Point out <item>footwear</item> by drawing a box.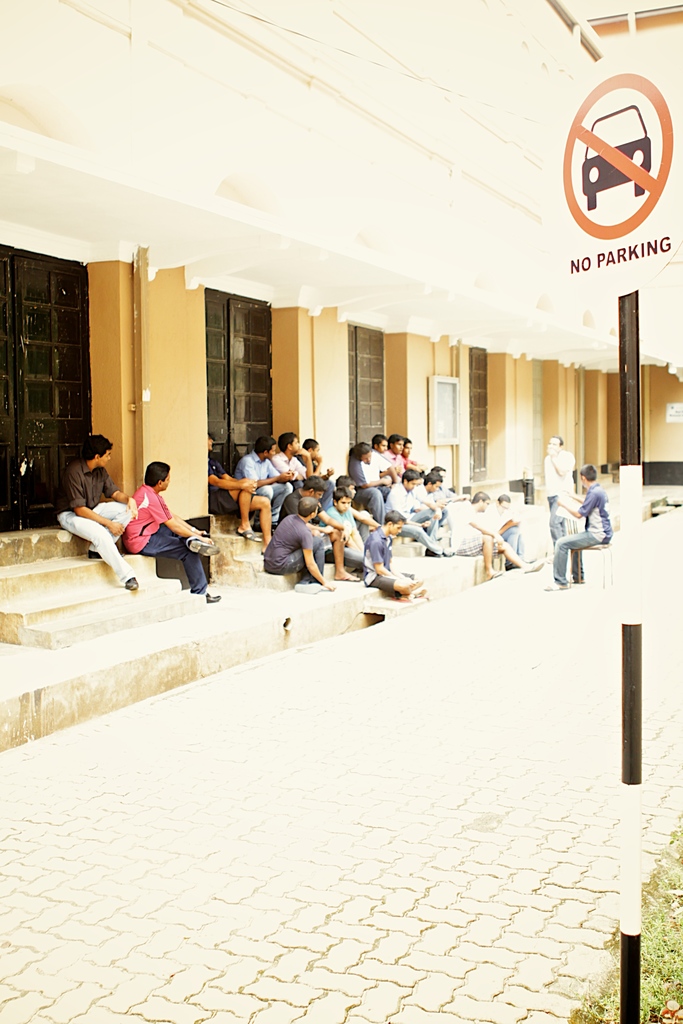
<bbox>124, 576, 138, 590</bbox>.
